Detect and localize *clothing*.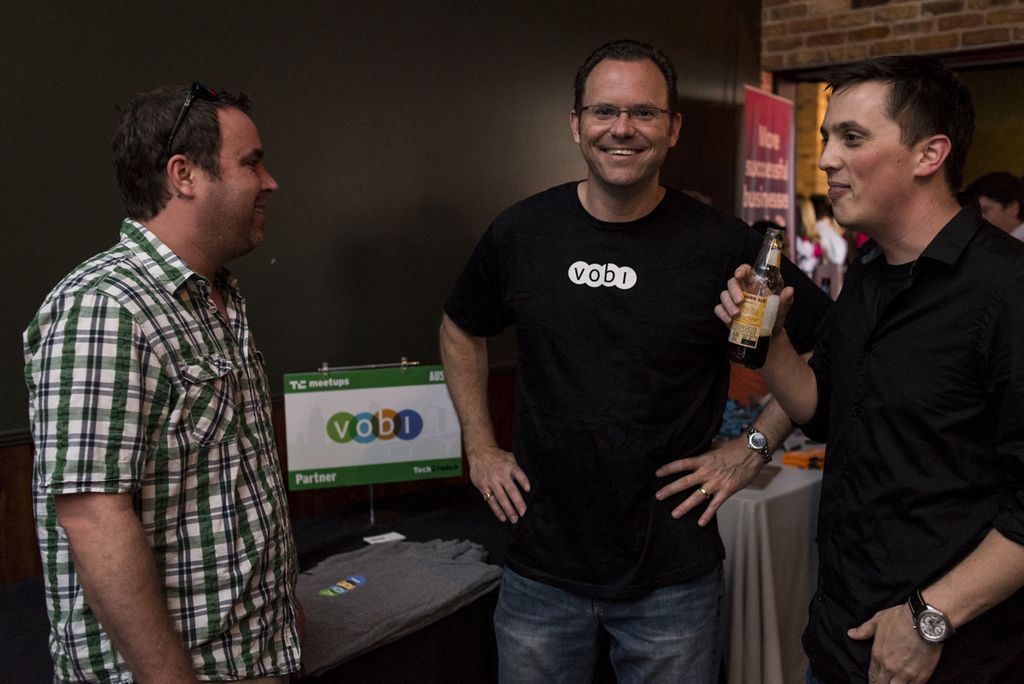
Localized at 444:178:765:683.
